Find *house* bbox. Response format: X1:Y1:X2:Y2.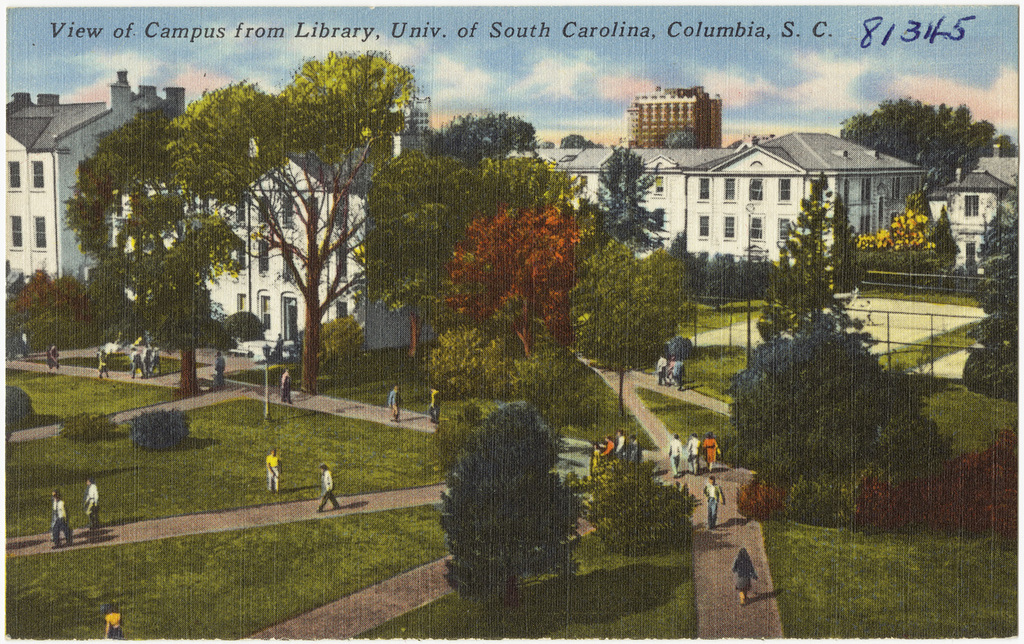
506:126:920:280.
